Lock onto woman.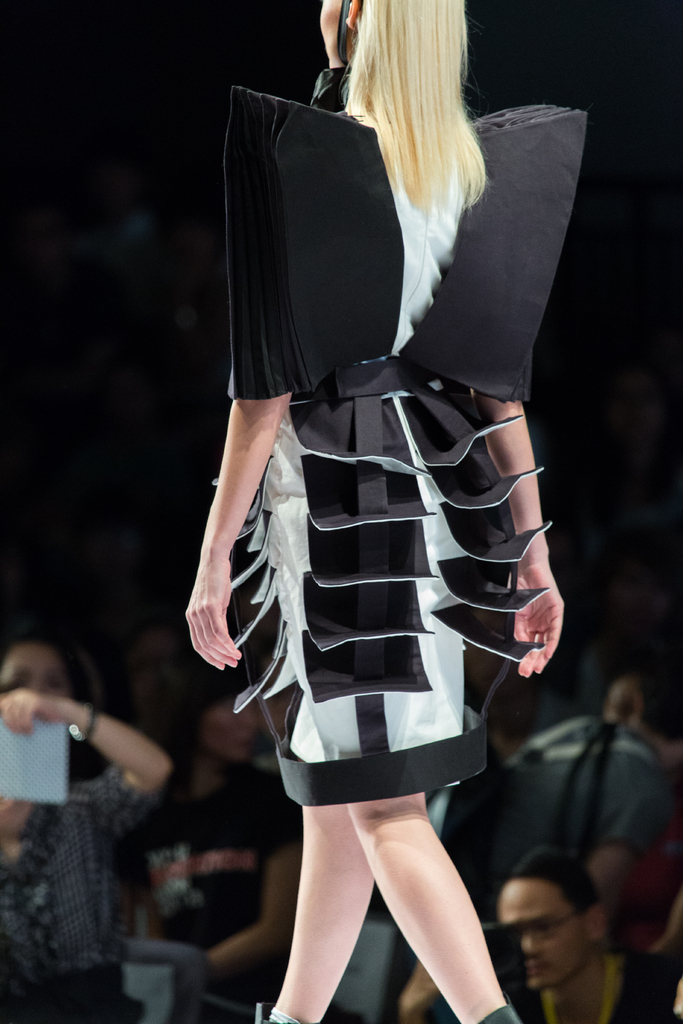
Locked: locate(139, 645, 311, 1021).
